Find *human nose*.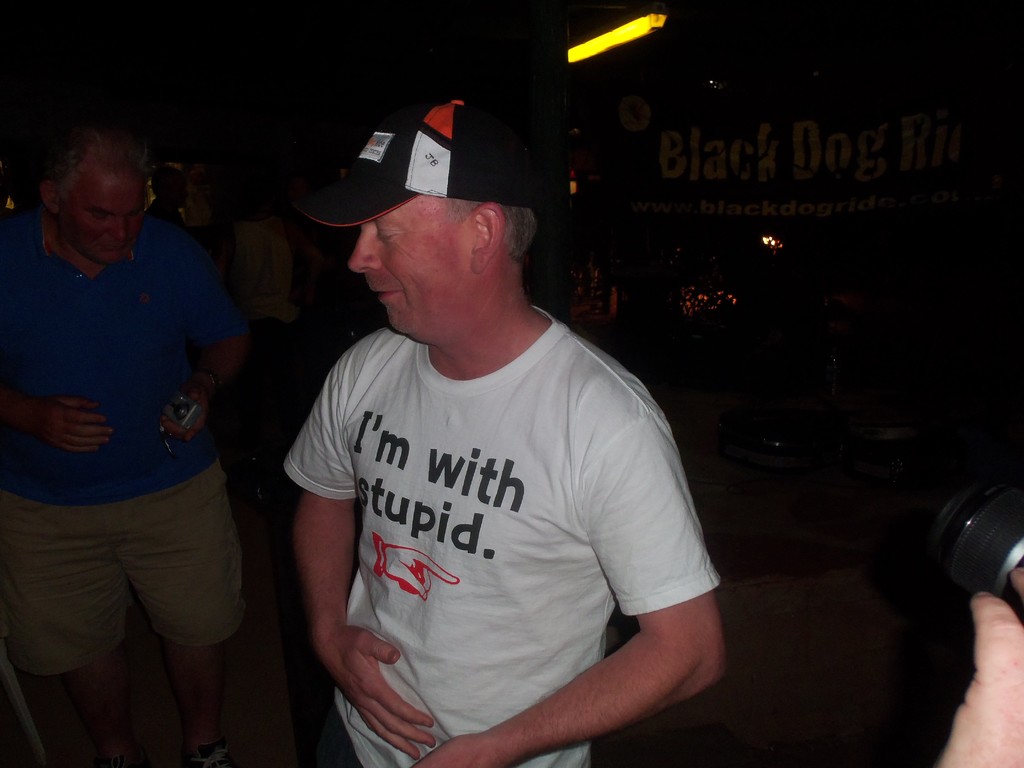
pyautogui.locateOnScreen(346, 225, 388, 275).
